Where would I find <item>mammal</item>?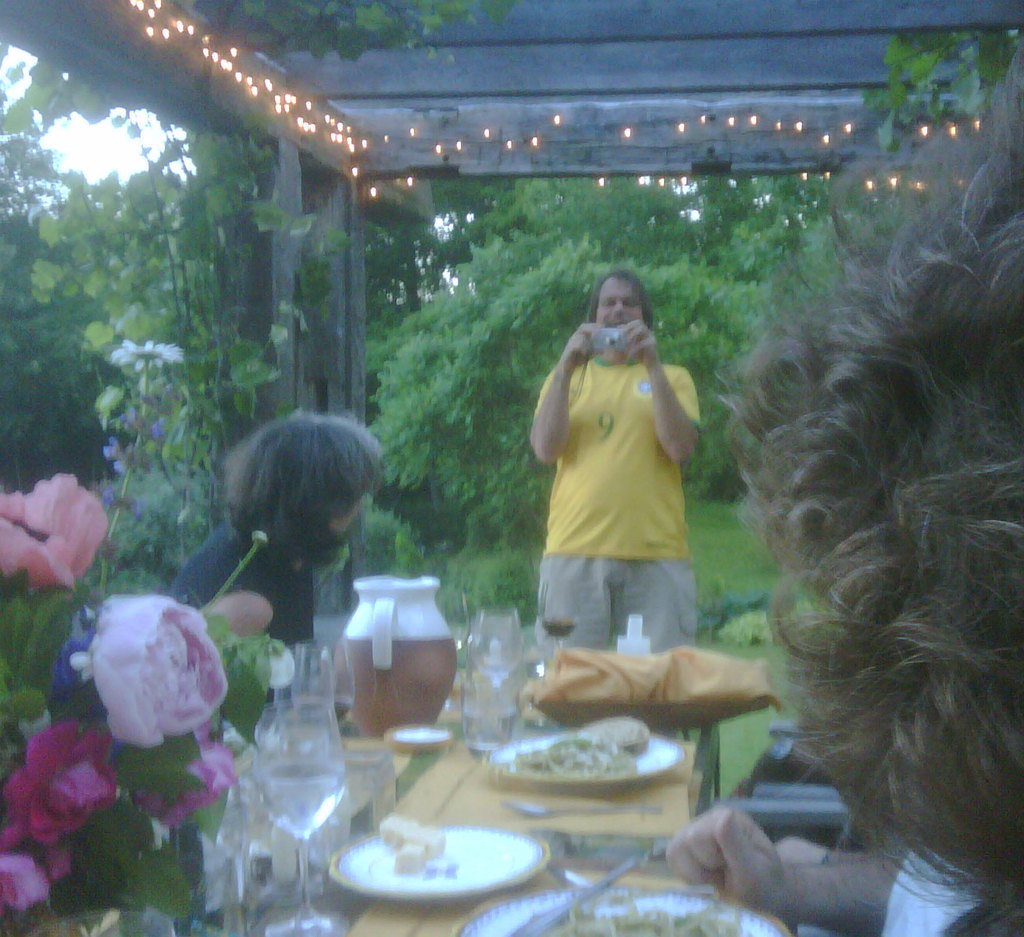
At <box>166,415,389,702</box>.
